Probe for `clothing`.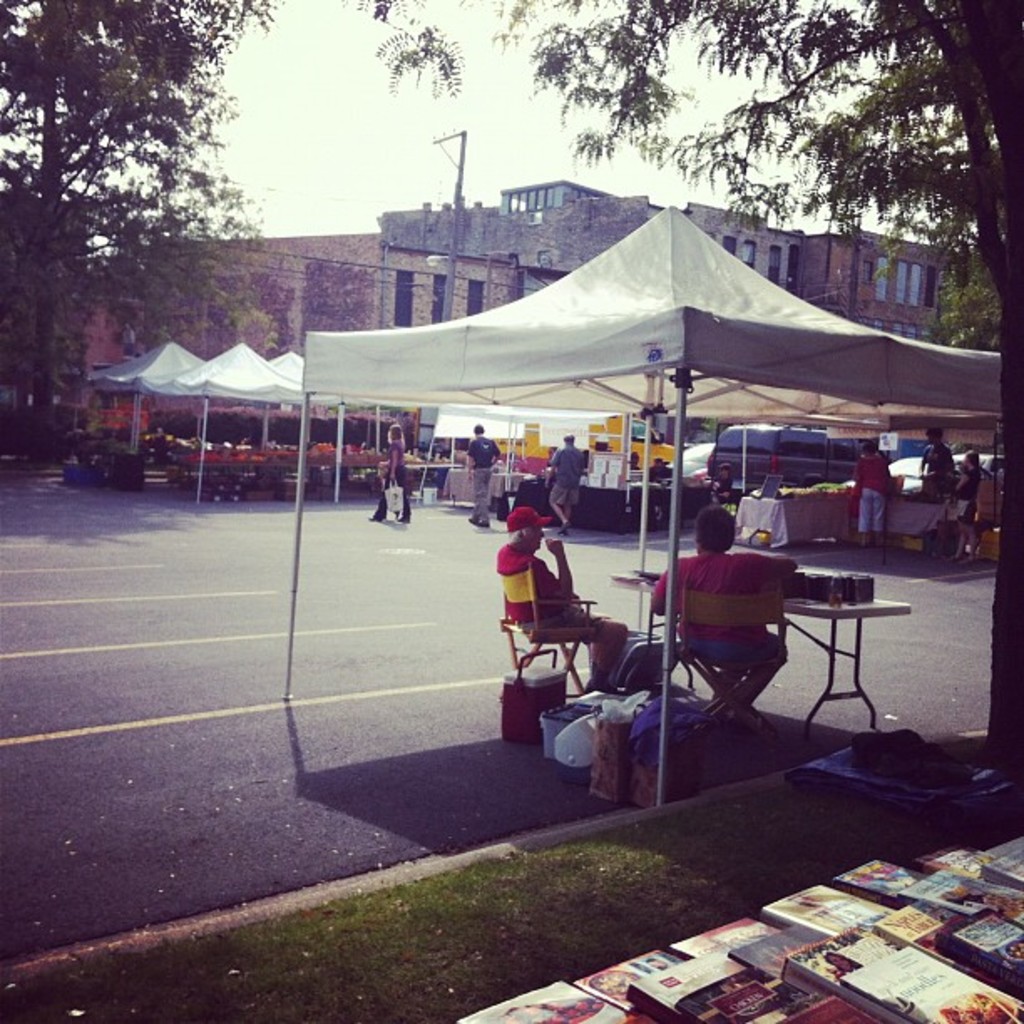
Probe result: (550,442,587,512).
